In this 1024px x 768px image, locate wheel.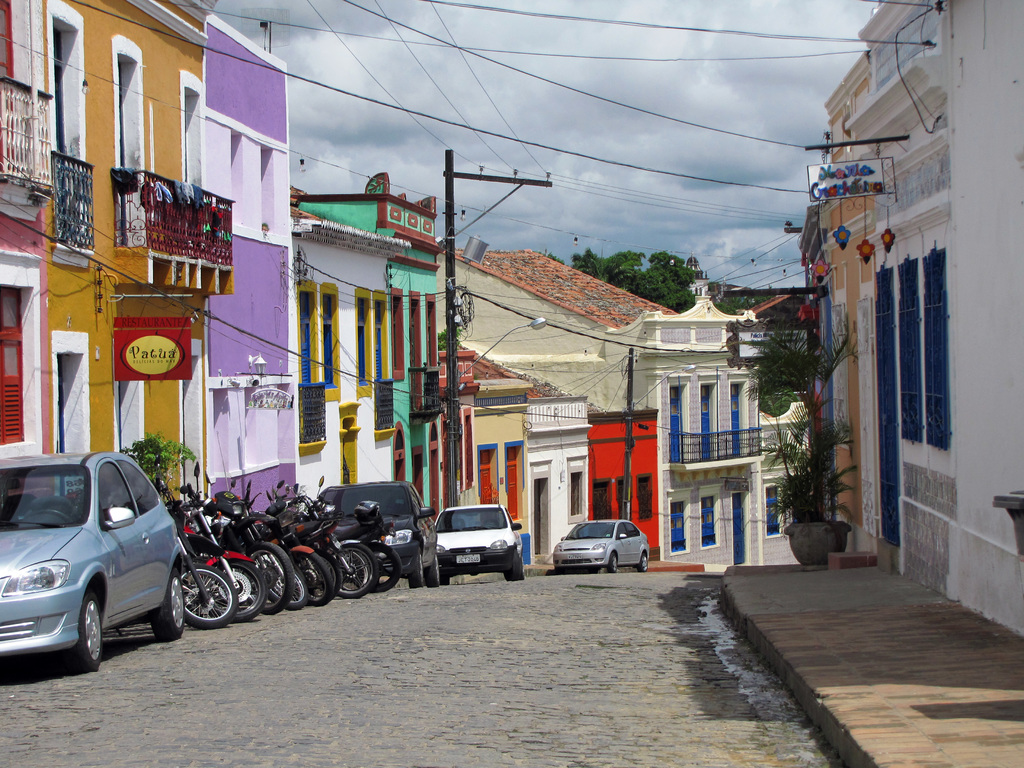
Bounding box: 19, 506, 76, 526.
